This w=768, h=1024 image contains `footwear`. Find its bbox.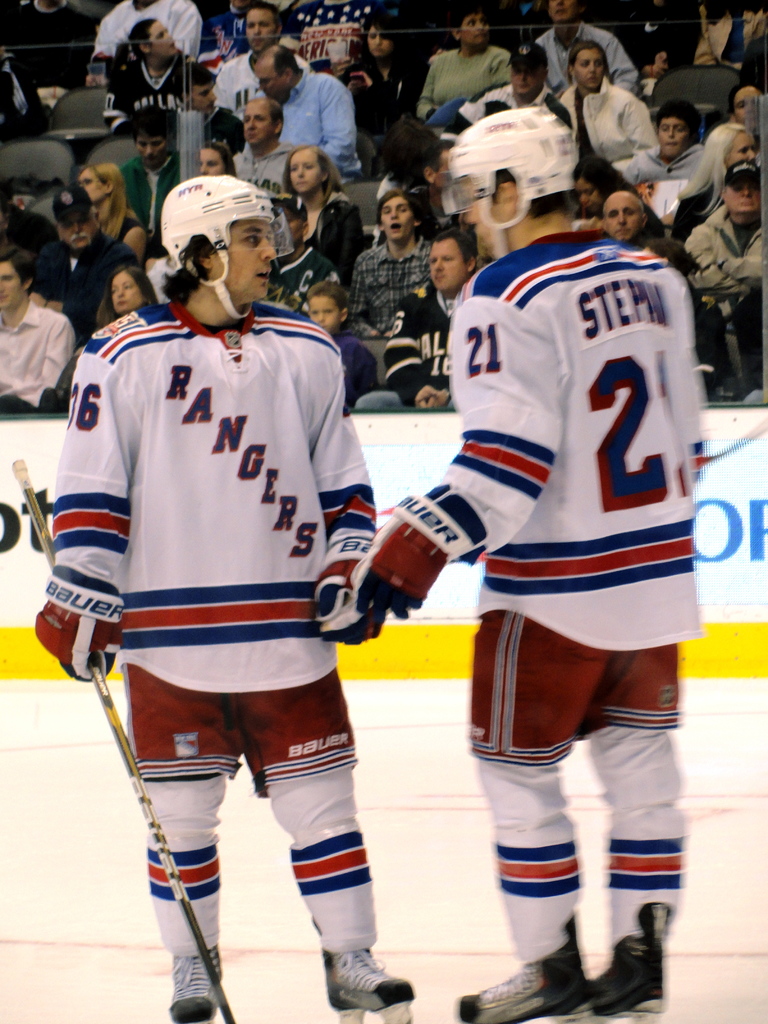
detection(170, 941, 228, 1022).
